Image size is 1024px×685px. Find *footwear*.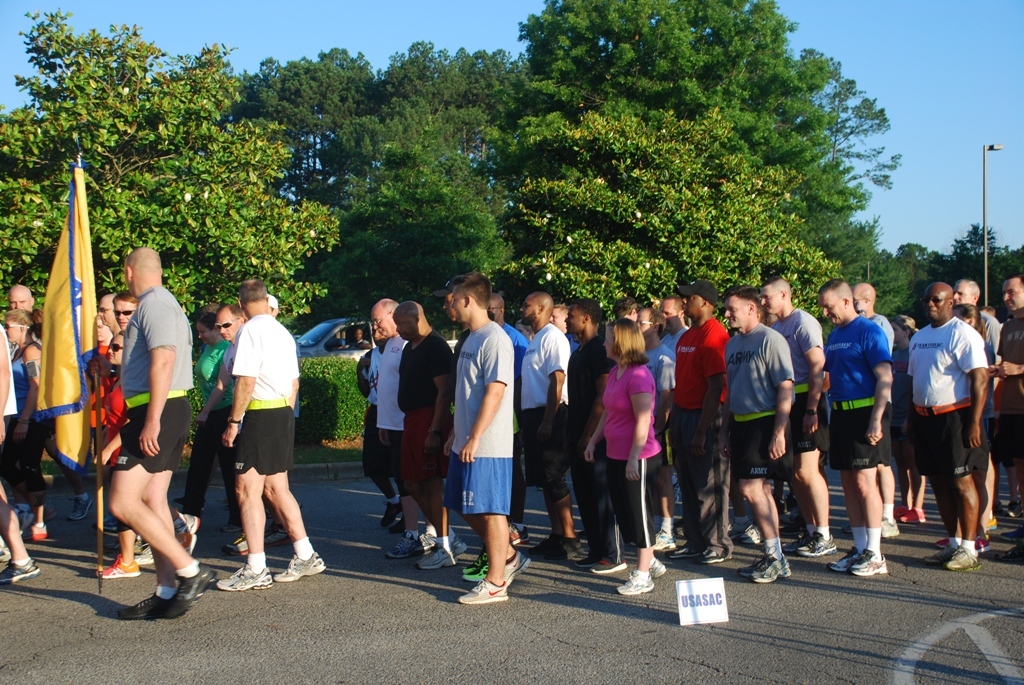
694, 543, 729, 561.
